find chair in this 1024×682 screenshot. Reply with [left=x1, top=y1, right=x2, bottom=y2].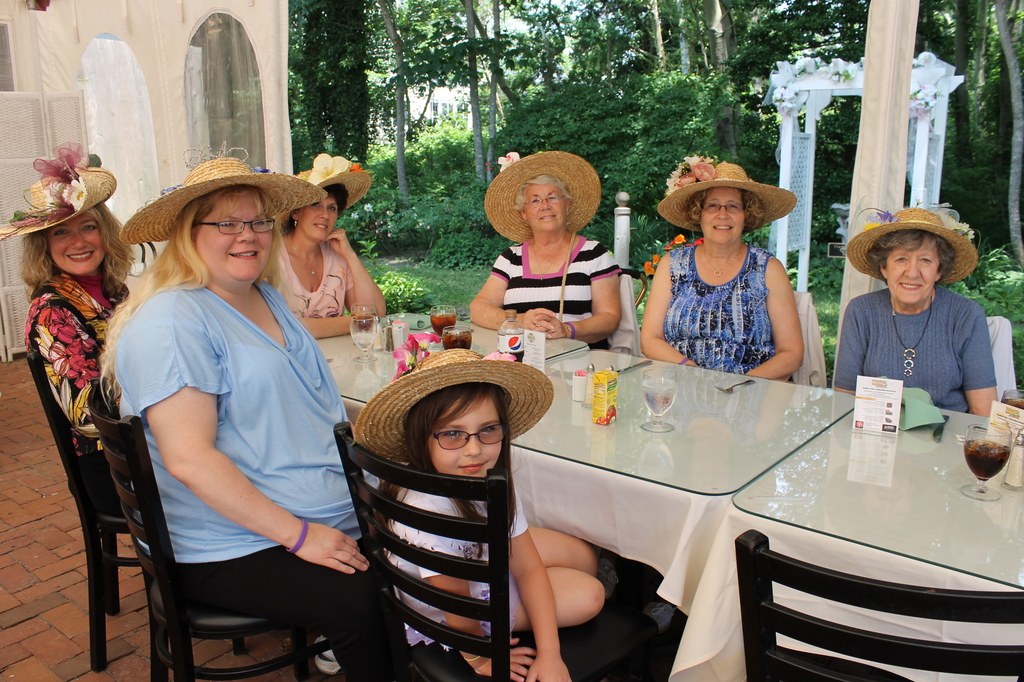
[left=606, top=273, right=641, bottom=354].
